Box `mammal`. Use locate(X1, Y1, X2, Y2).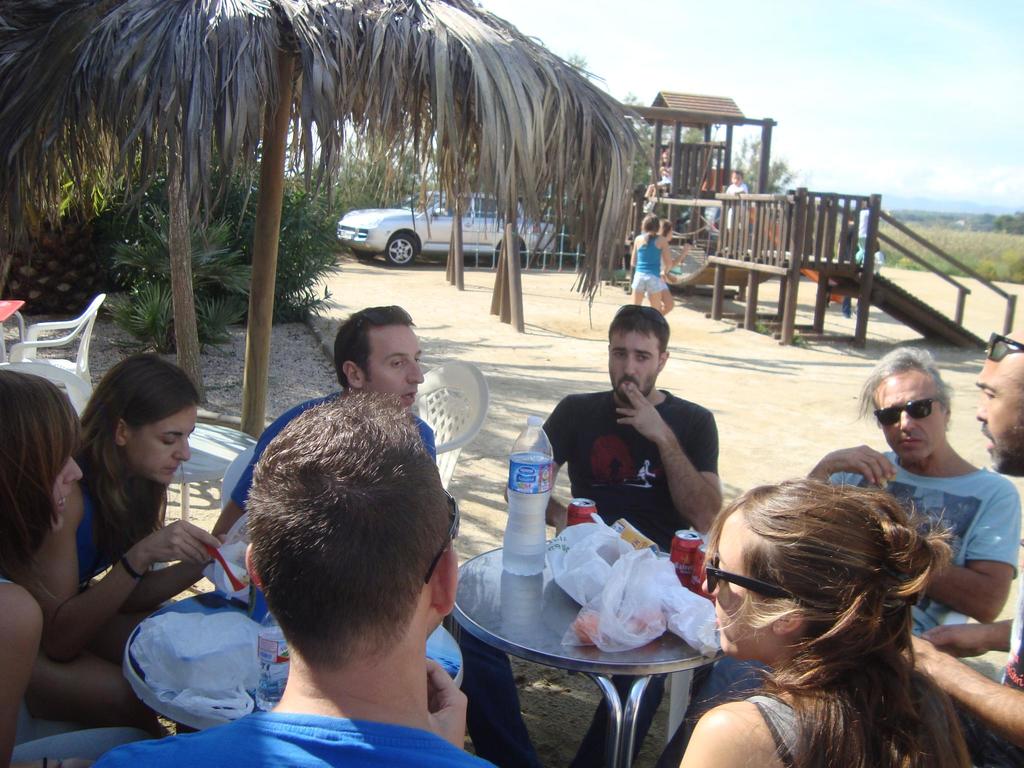
locate(905, 325, 1023, 767).
